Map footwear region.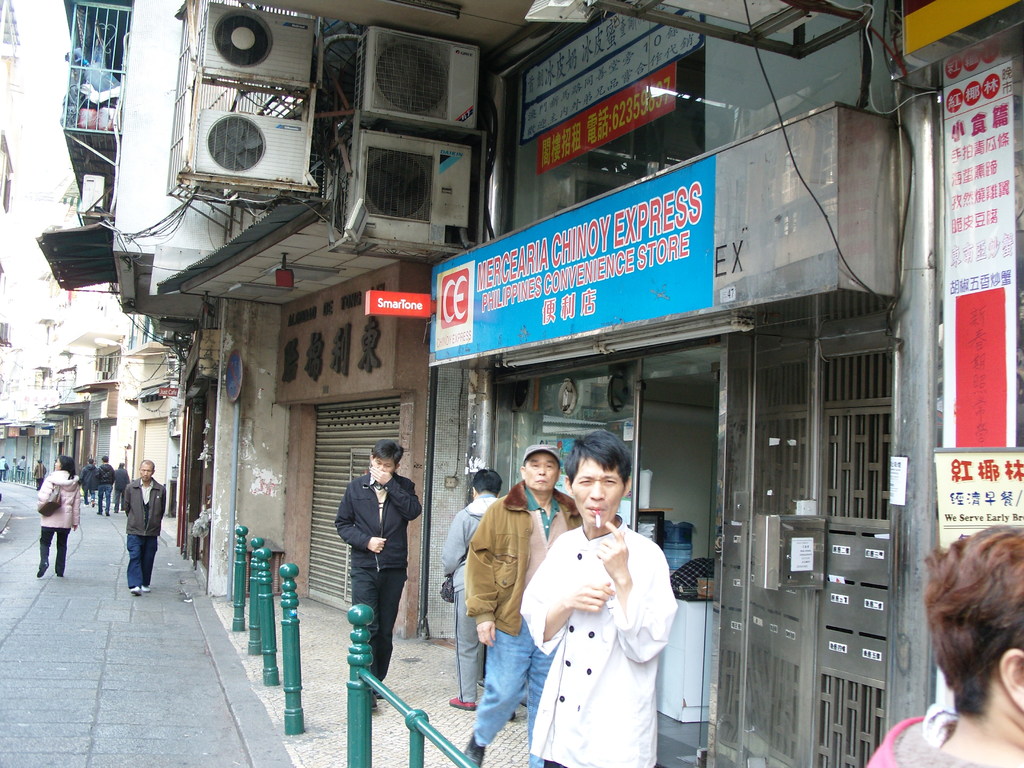
Mapped to [449,693,474,712].
